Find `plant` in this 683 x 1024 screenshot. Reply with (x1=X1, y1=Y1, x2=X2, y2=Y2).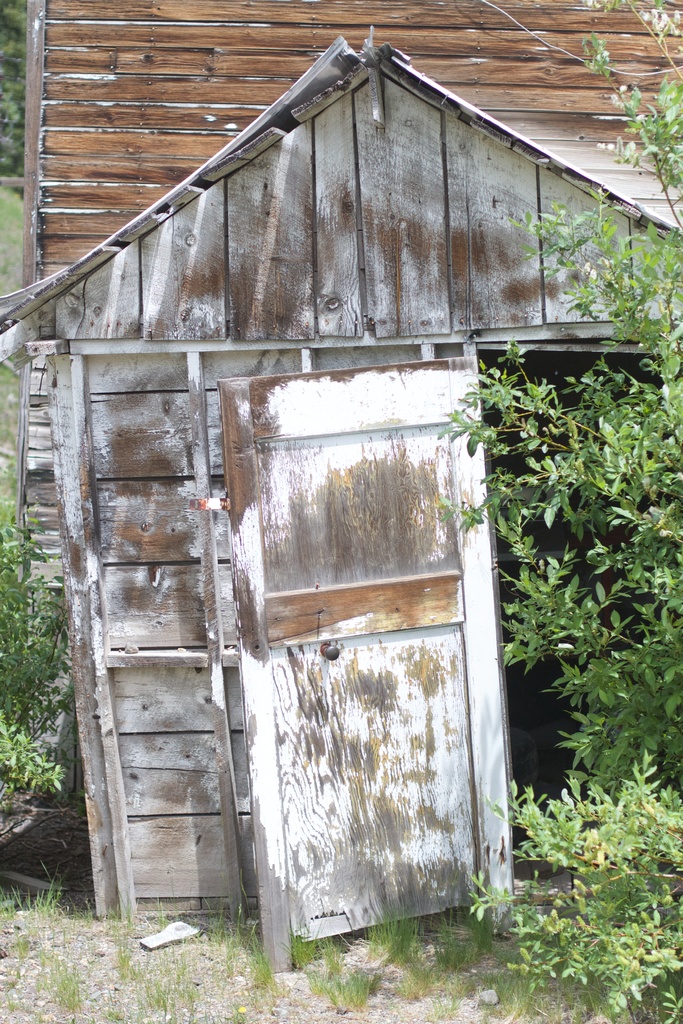
(x1=308, y1=958, x2=385, y2=1023).
